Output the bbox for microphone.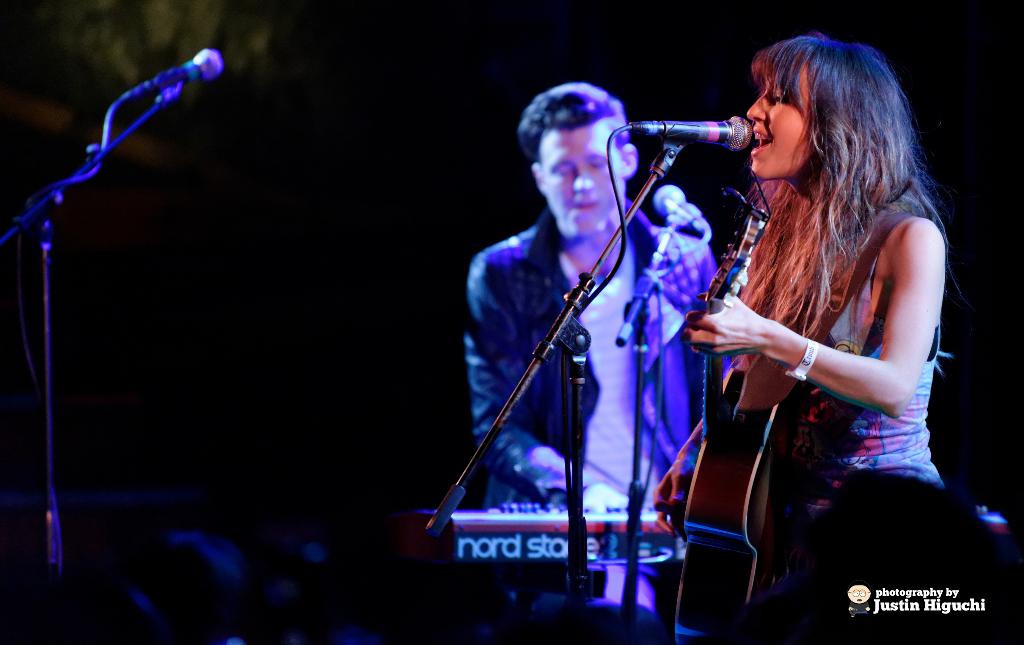
pyautogui.locateOnScreen(615, 113, 755, 156).
